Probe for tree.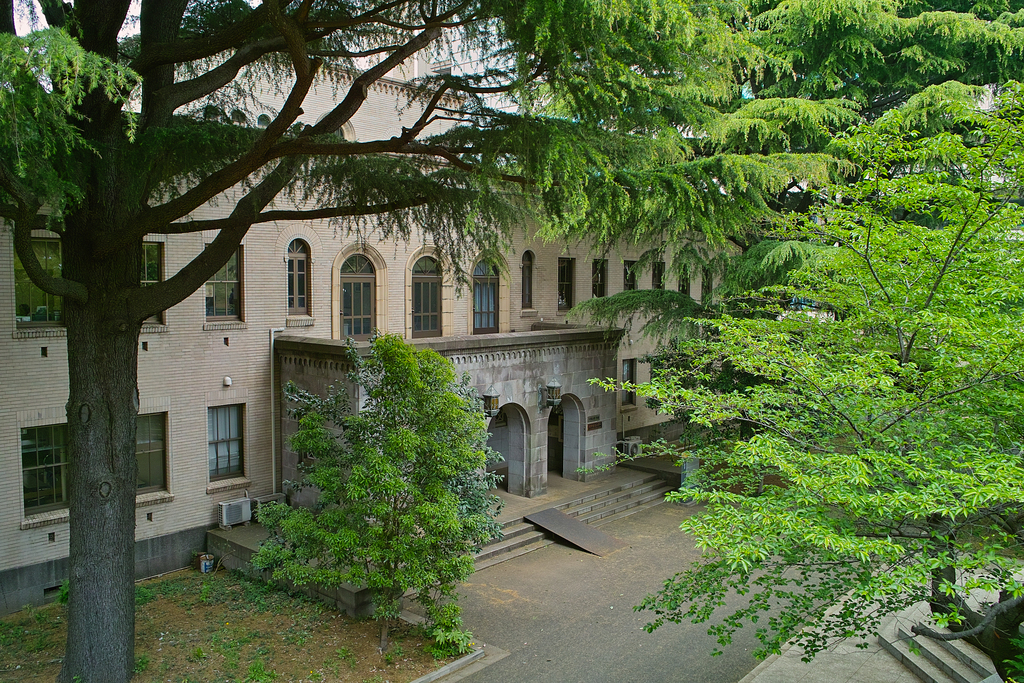
Probe result: left=251, top=320, right=504, bottom=625.
